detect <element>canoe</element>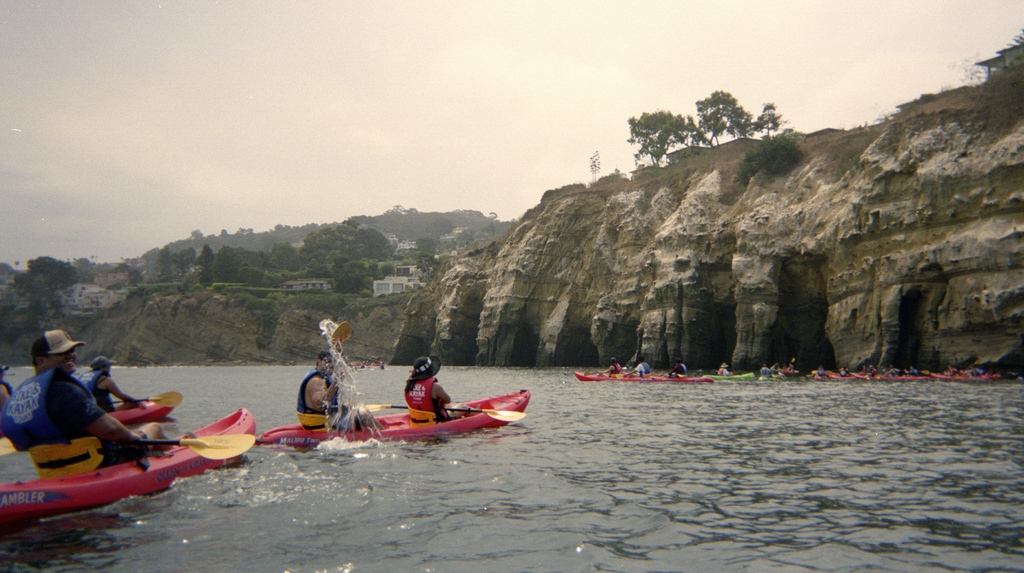
x1=706, y1=370, x2=761, y2=383
